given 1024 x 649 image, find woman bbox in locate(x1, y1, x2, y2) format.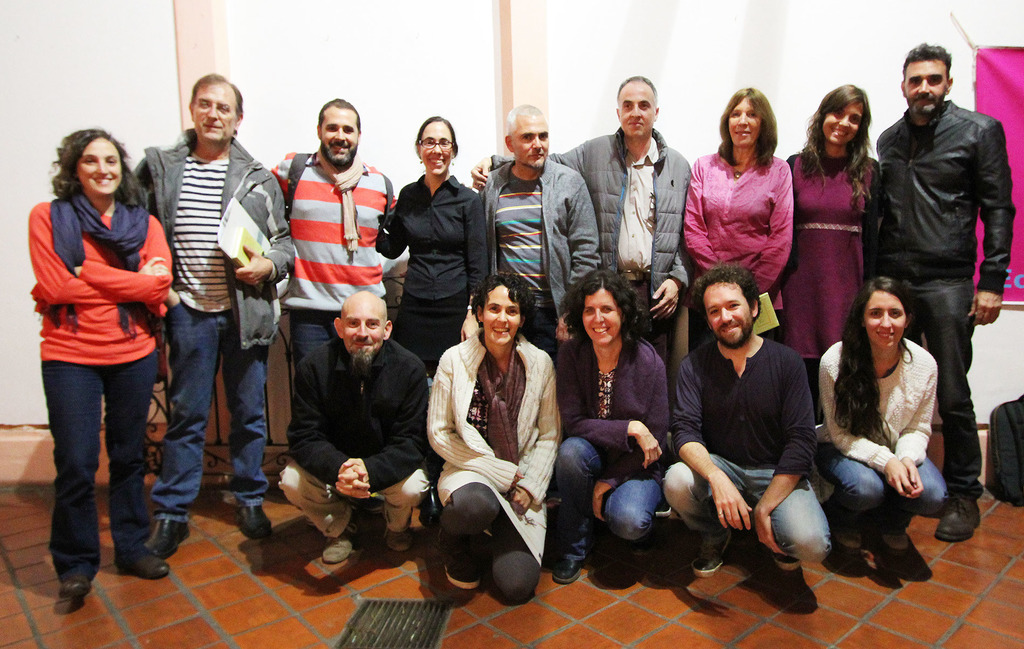
locate(785, 83, 890, 424).
